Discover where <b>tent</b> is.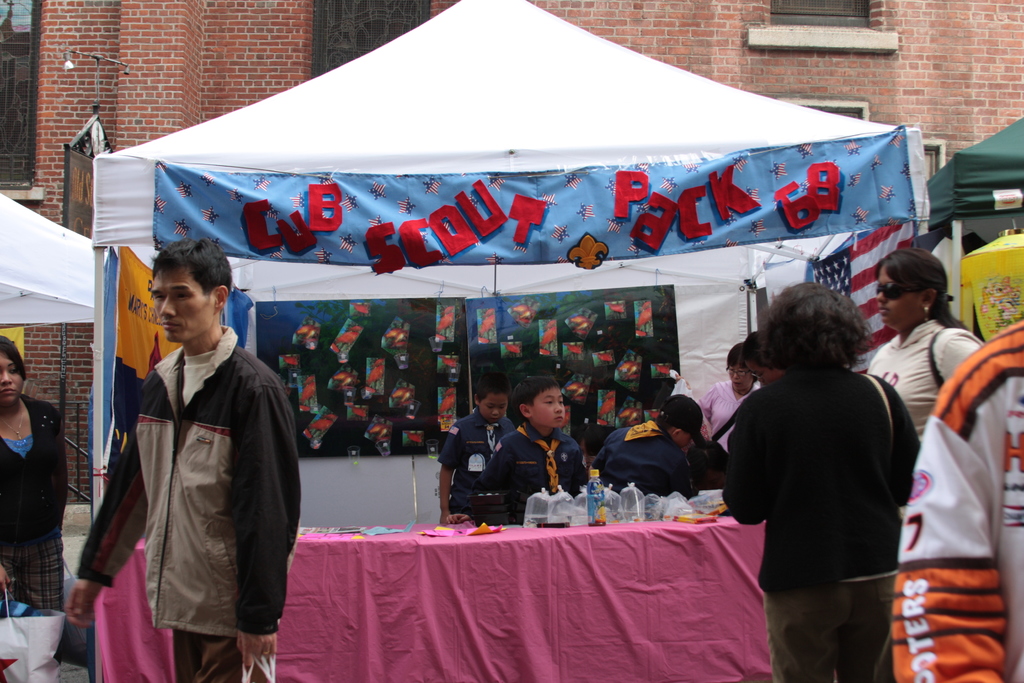
Discovered at [0, 206, 138, 484].
